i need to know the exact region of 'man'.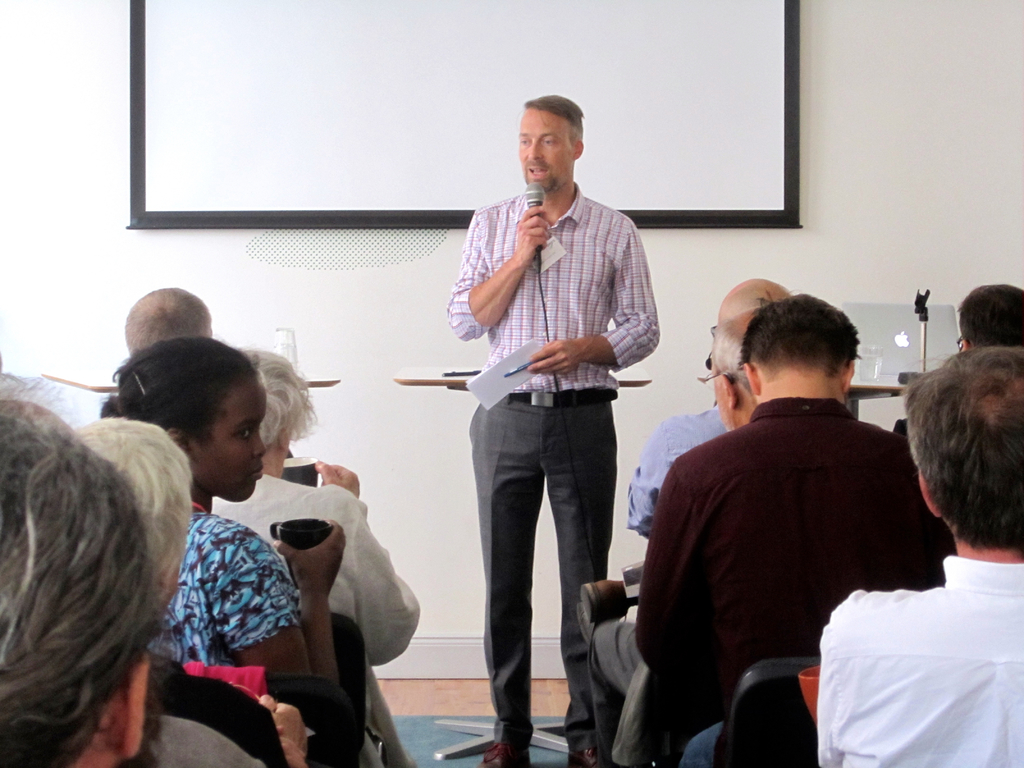
Region: [left=614, top=295, right=950, bottom=767].
